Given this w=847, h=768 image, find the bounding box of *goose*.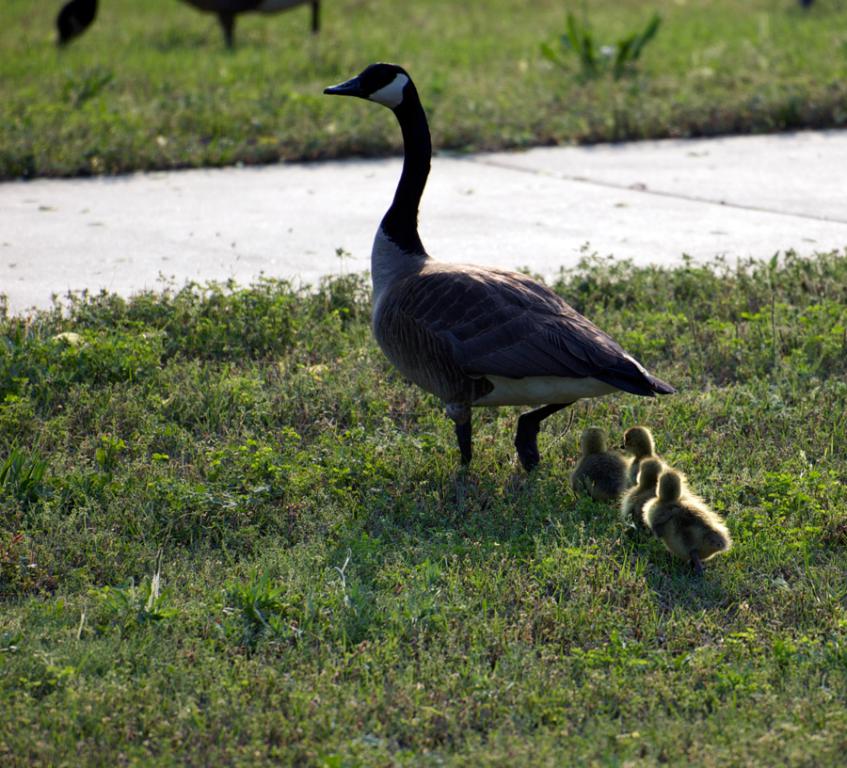
rect(646, 469, 727, 565).
